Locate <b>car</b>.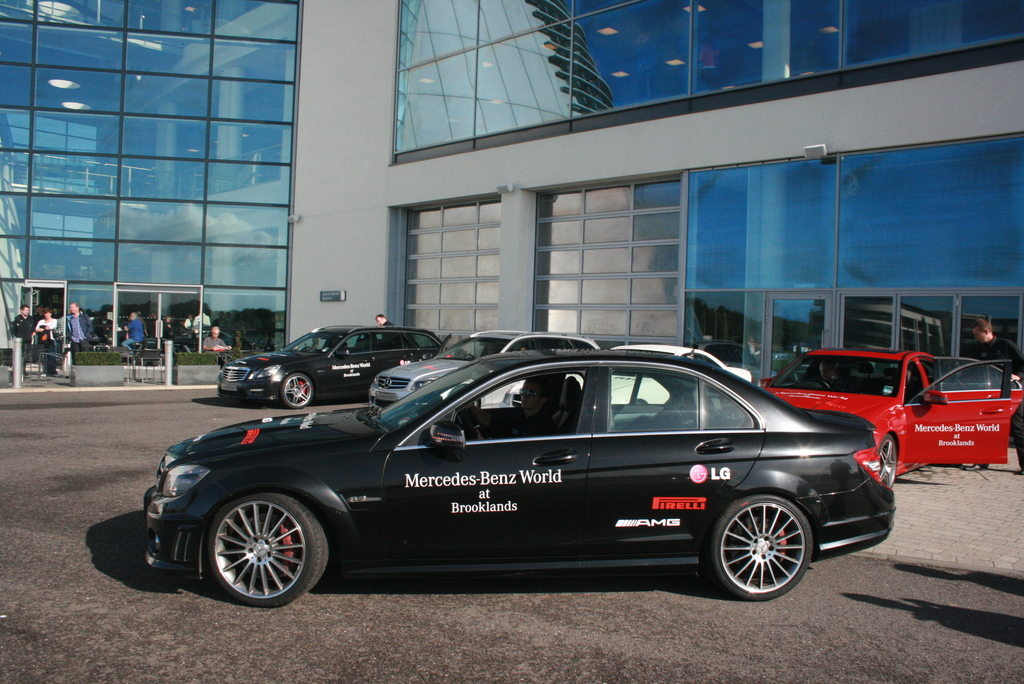
Bounding box: {"left": 217, "top": 328, "right": 432, "bottom": 407}.
